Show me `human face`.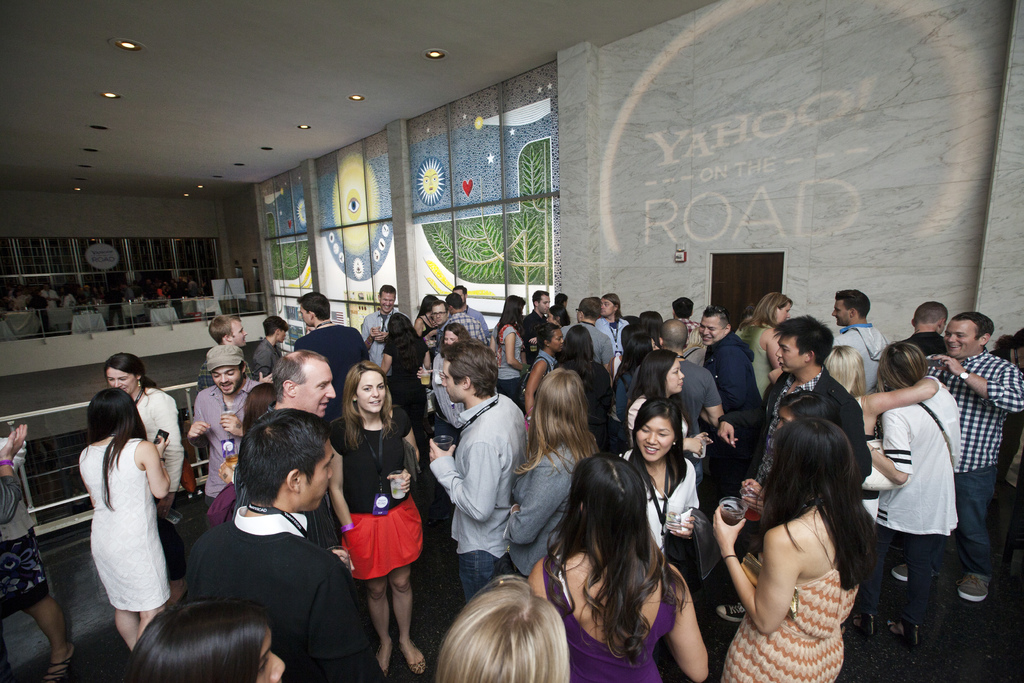
`human face` is here: (440,358,461,398).
